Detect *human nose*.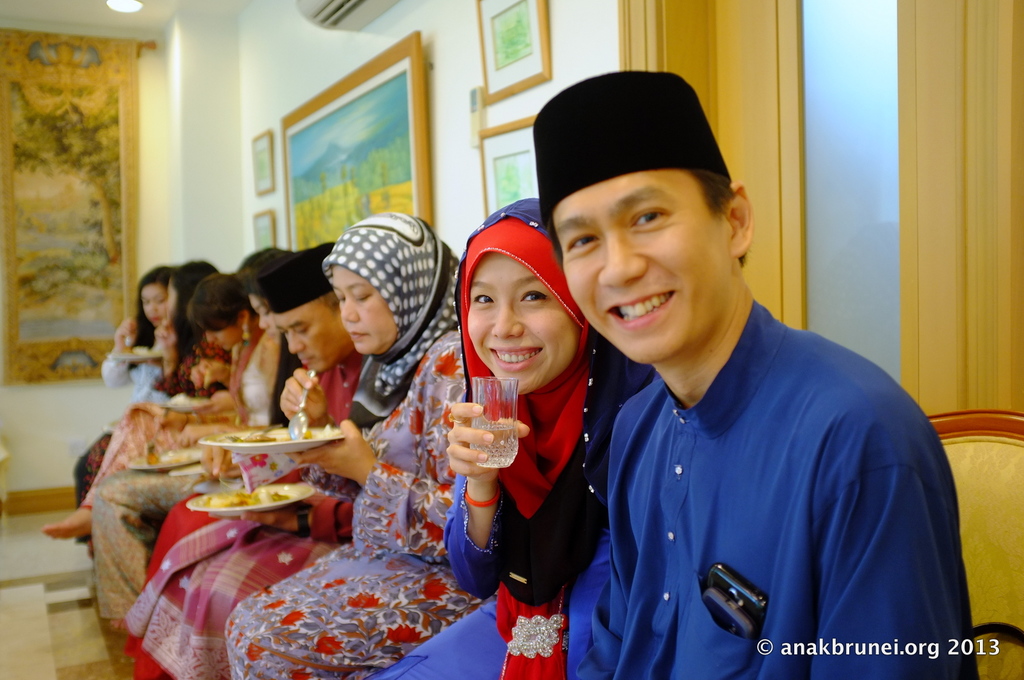
Detected at box(339, 297, 360, 322).
